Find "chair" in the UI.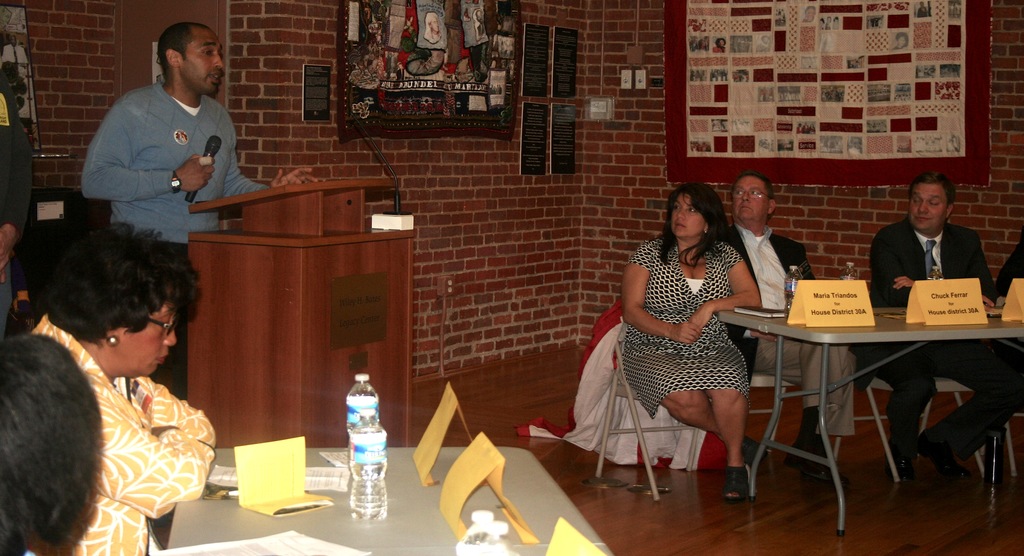
UI element at box=[729, 353, 817, 451].
